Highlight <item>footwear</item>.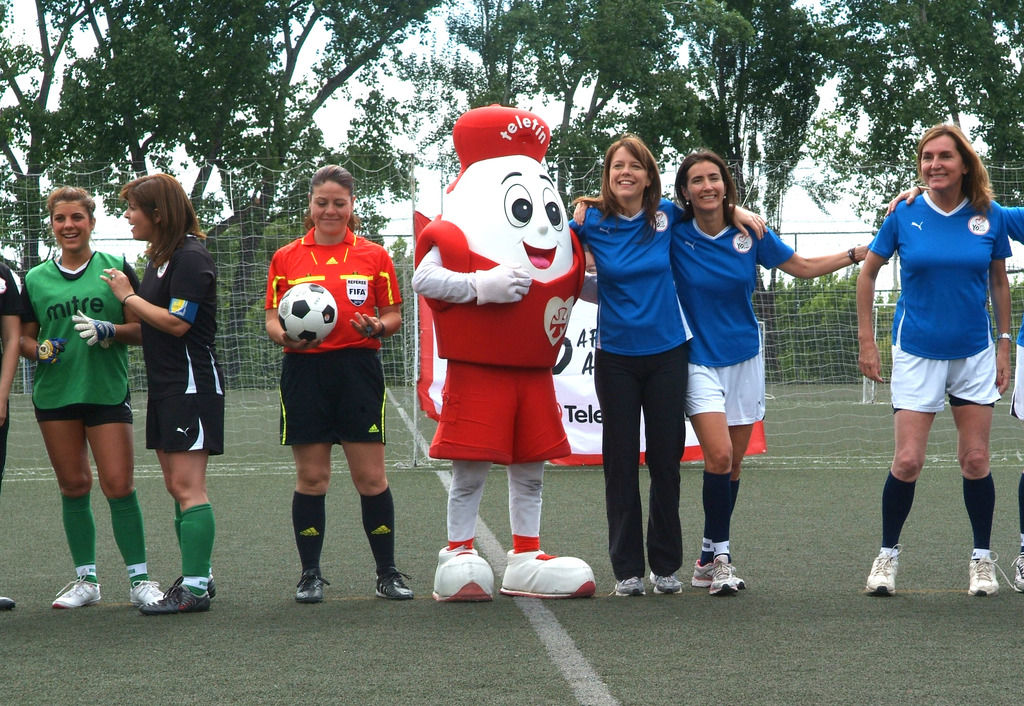
Highlighted region: pyautogui.locateOnScreen(430, 548, 493, 600).
